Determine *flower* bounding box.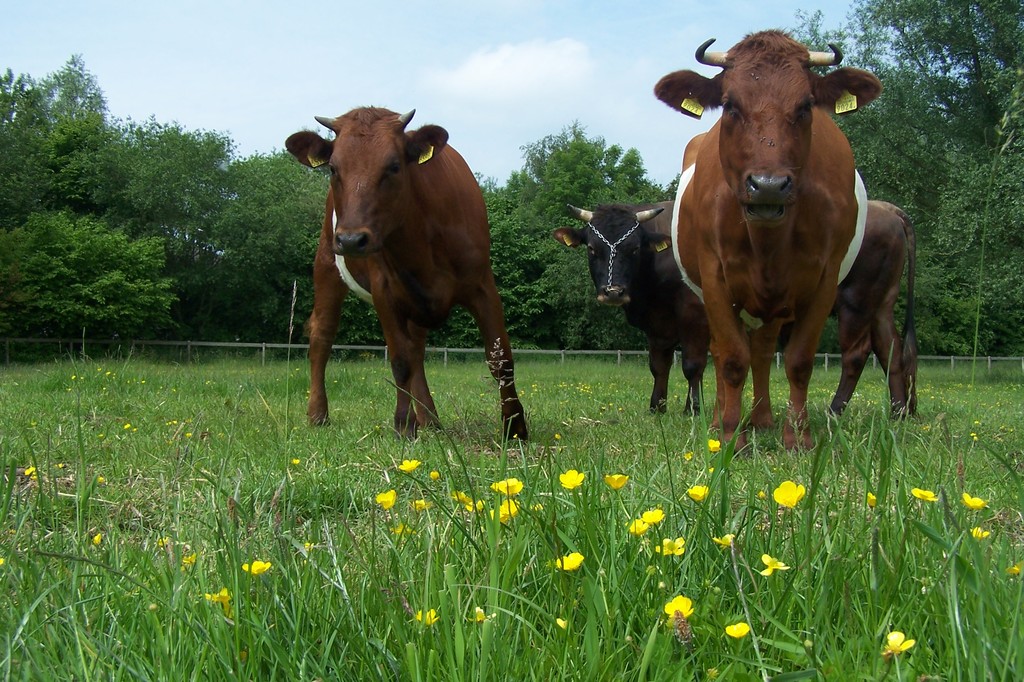
Determined: {"x1": 607, "y1": 471, "x2": 628, "y2": 487}.
